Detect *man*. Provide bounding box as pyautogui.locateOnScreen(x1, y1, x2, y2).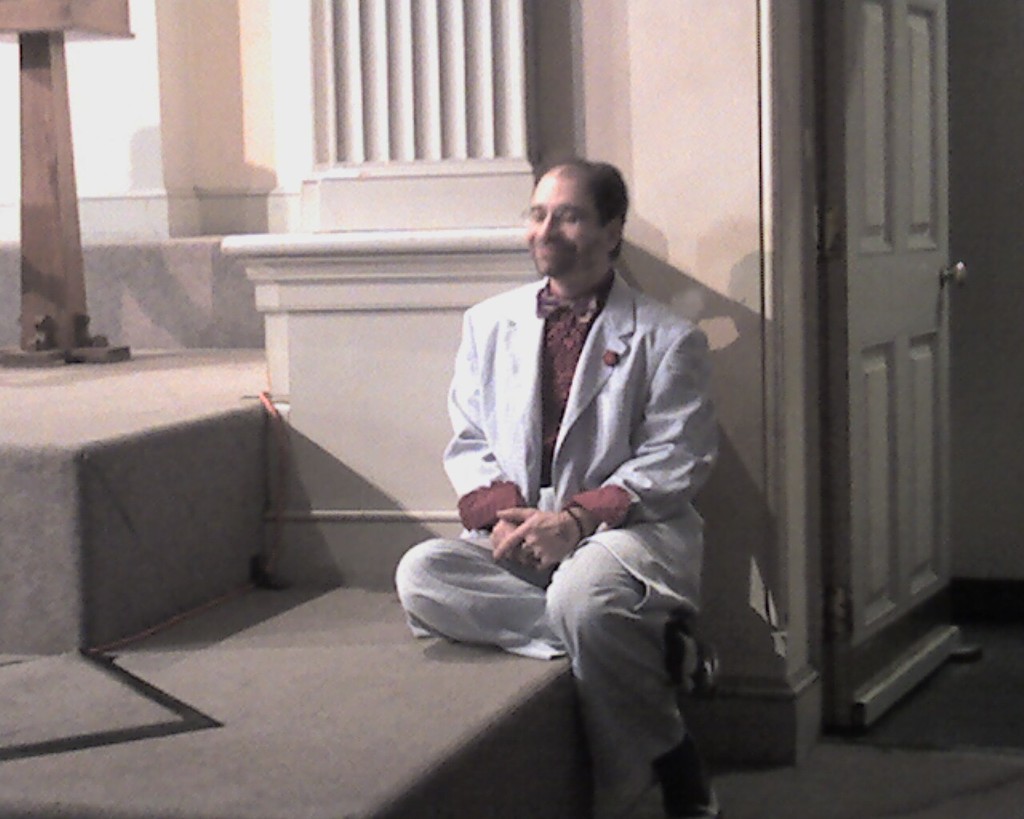
pyautogui.locateOnScreen(433, 151, 751, 785).
